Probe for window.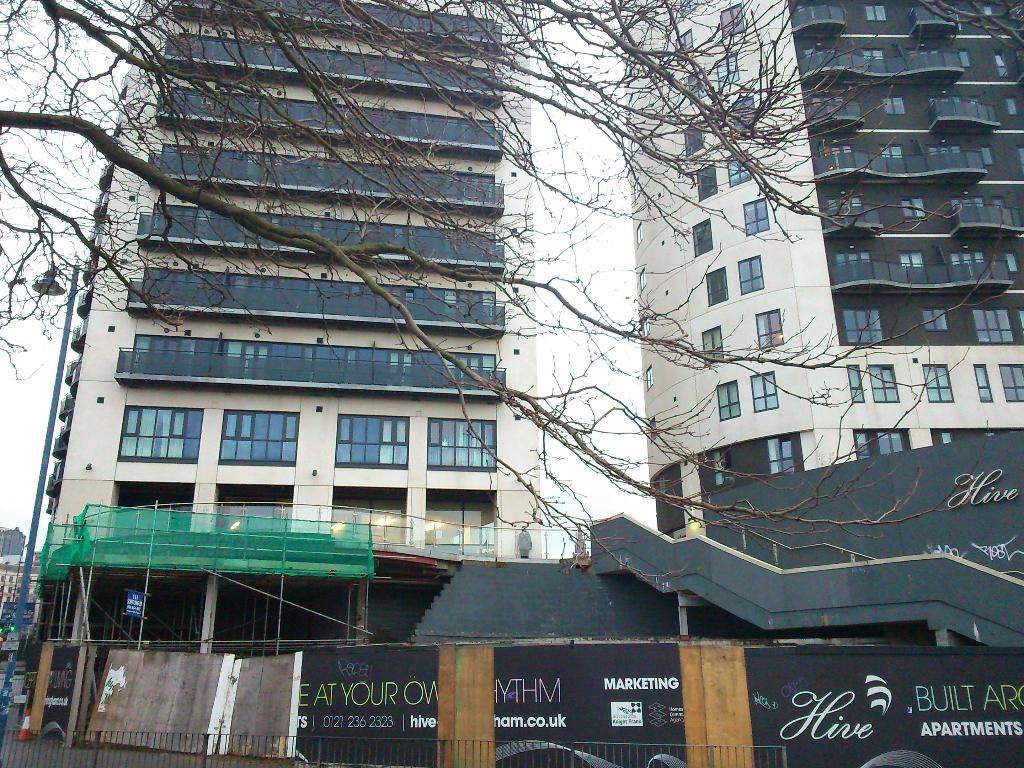
Probe result: (left=997, top=362, right=1023, bottom=403).
